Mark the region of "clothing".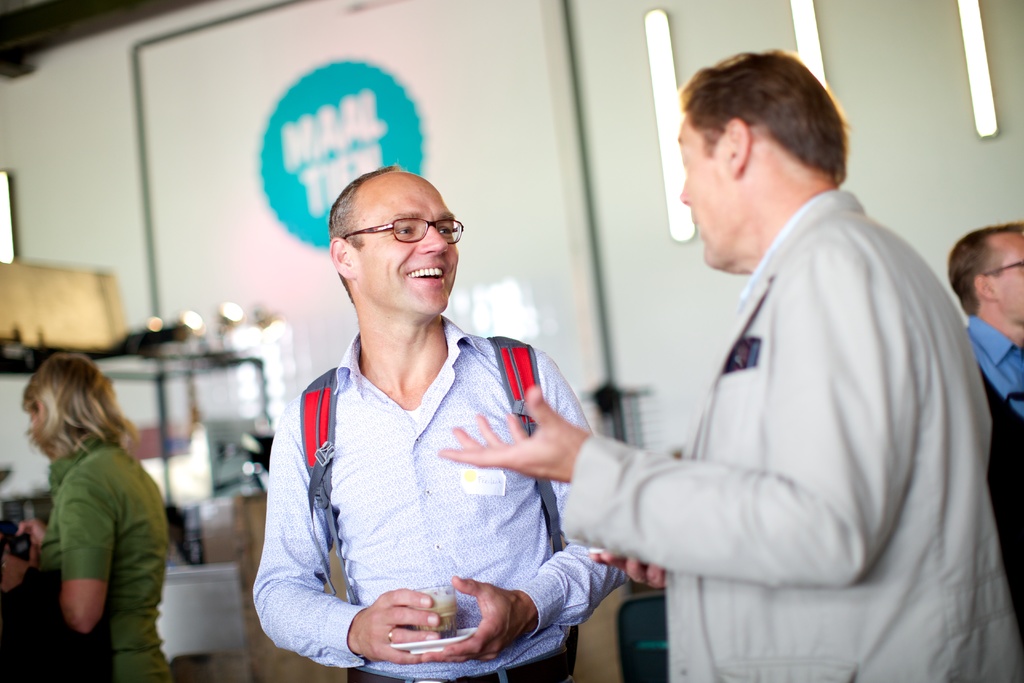
Region: box=[564, 193, 1016, 682].
